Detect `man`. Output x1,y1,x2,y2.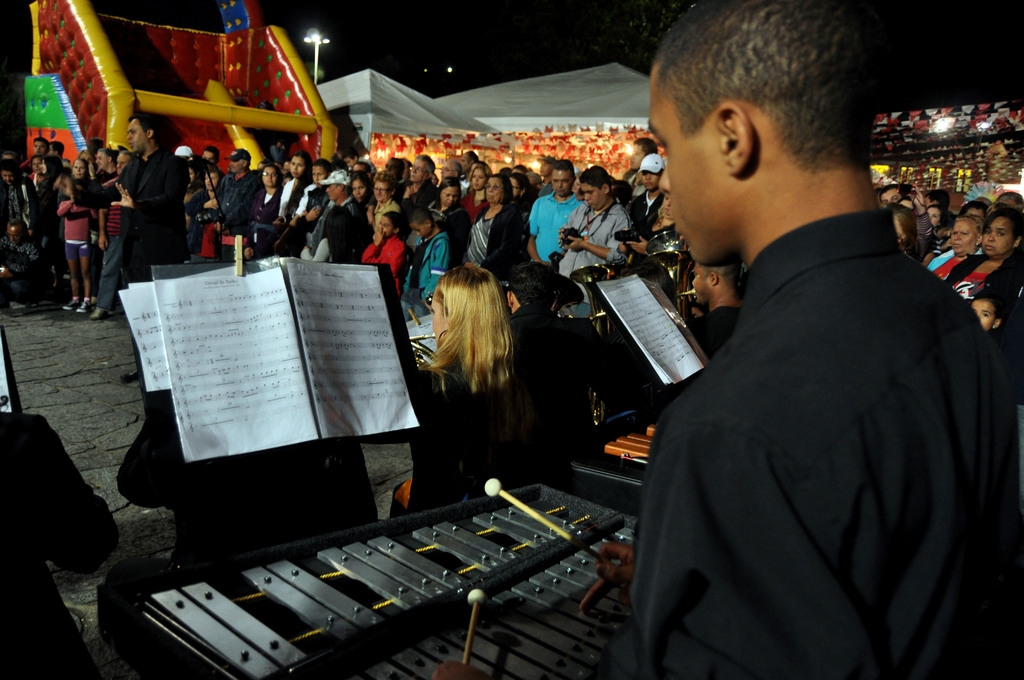
527,158,586,268.
